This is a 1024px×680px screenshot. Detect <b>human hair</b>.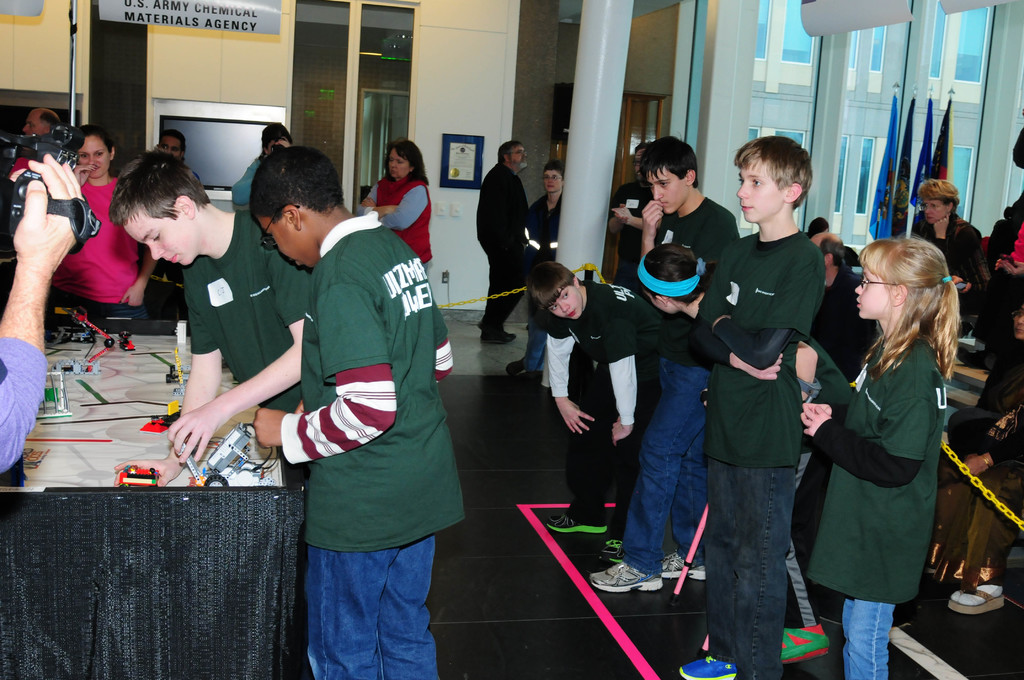
Rect(865, 228, 972, 385).
